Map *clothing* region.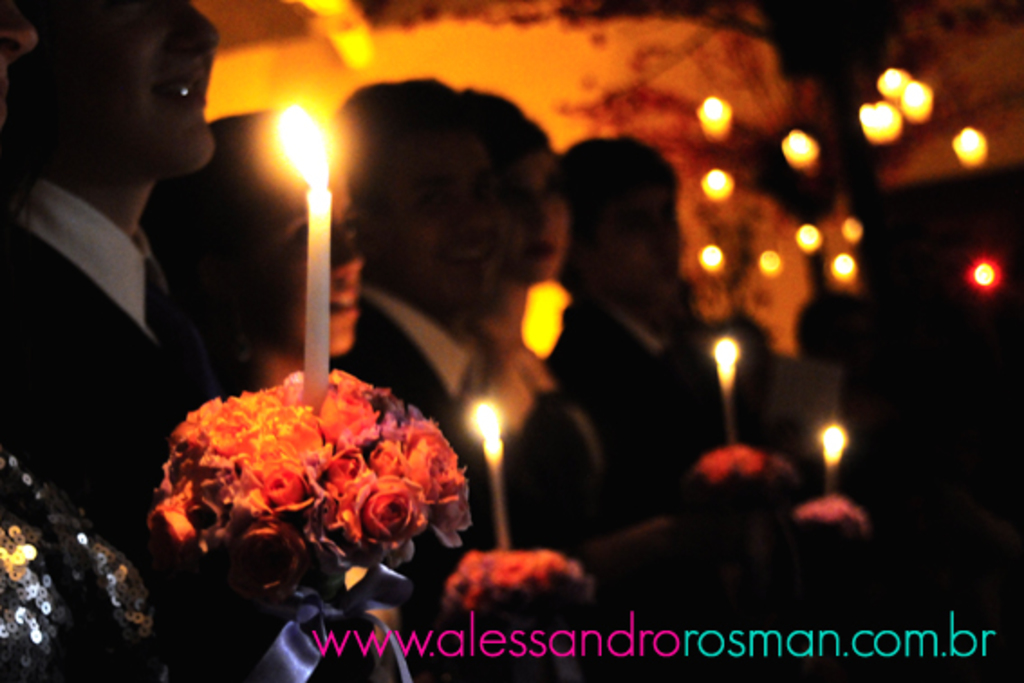
Mapped to BBox(5, 182, 228, 681).
